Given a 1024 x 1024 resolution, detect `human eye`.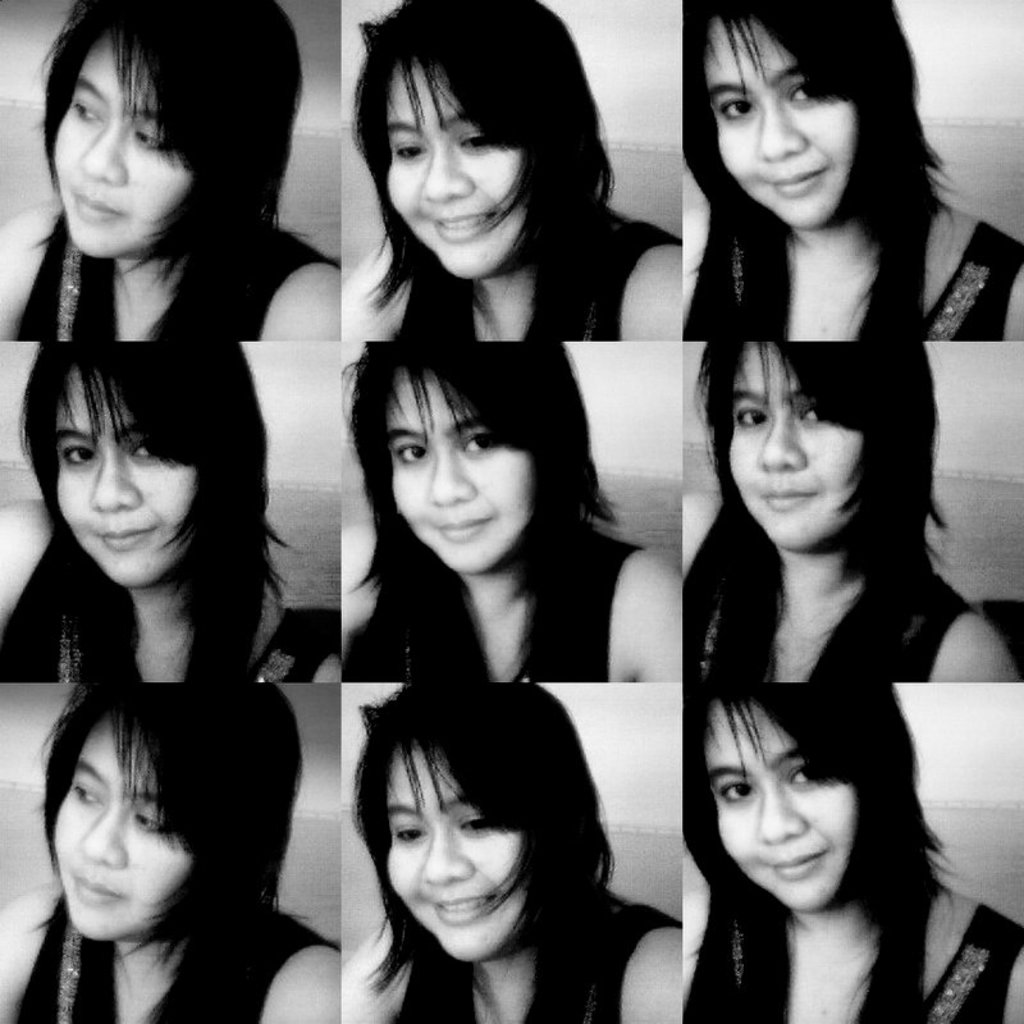
region(457, 813, 488, 841).
